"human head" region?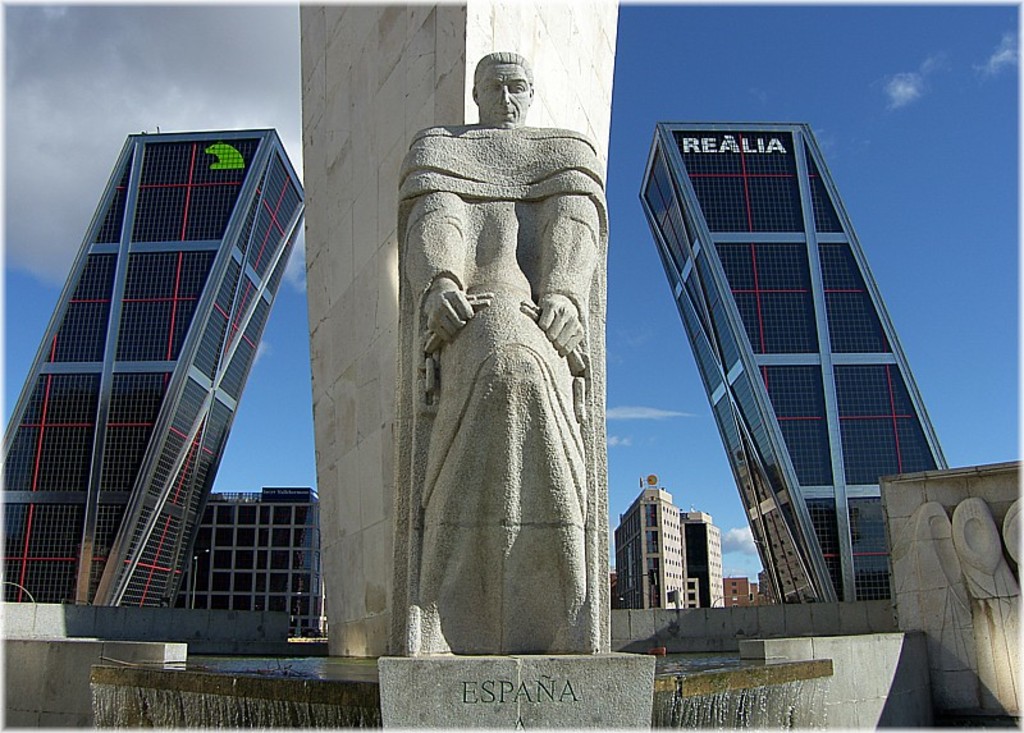
x1=454 y1=42 x2=543 y2=122
